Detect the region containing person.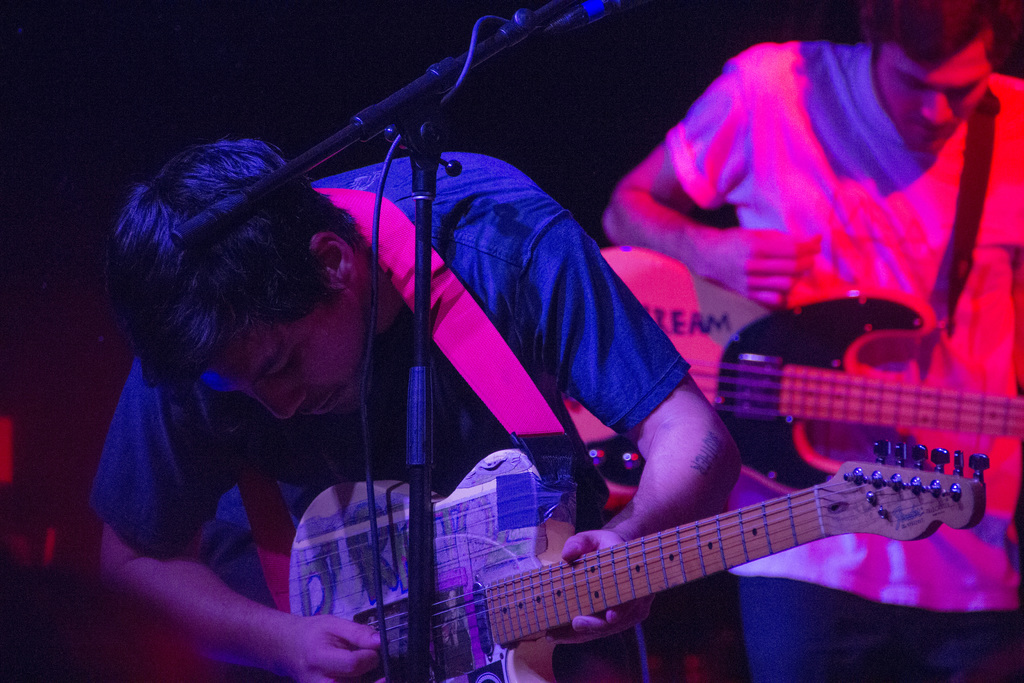
detection(601, 0, 1023, 682).
